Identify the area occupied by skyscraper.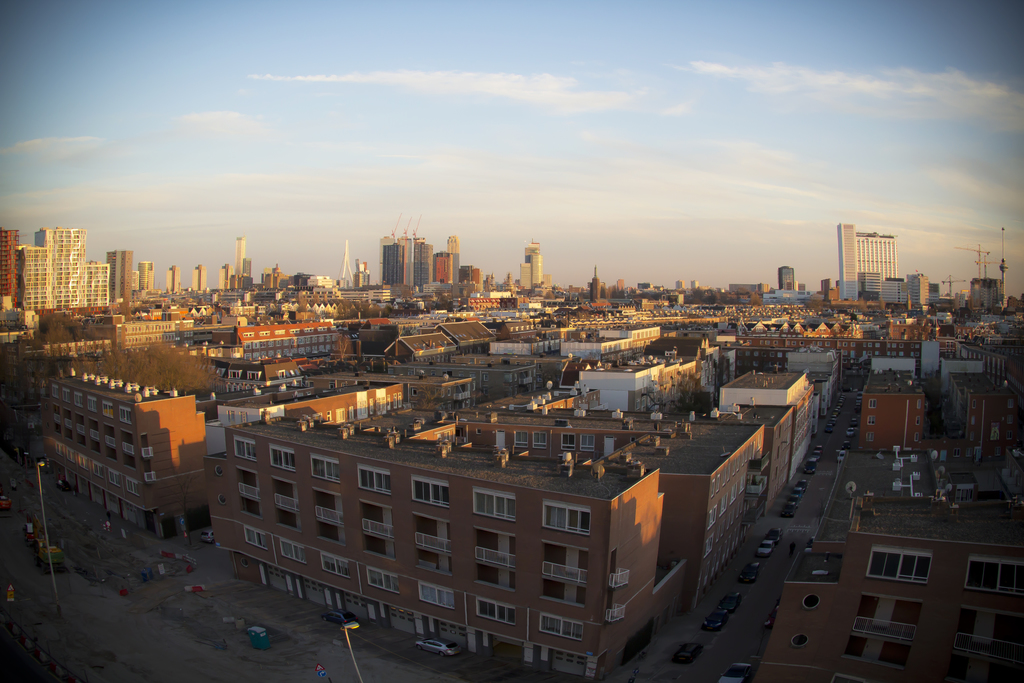
Area: pyautogui.locateOnScreen(6, 336, 221, 544).
